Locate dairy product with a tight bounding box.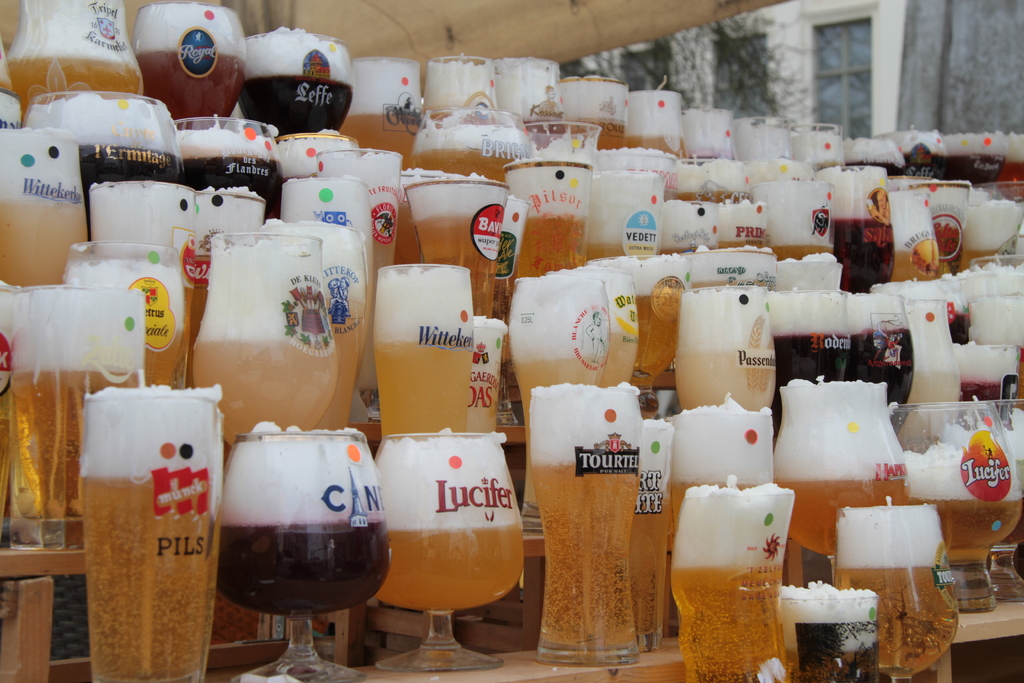
detection(780, 577, 889, 627).
